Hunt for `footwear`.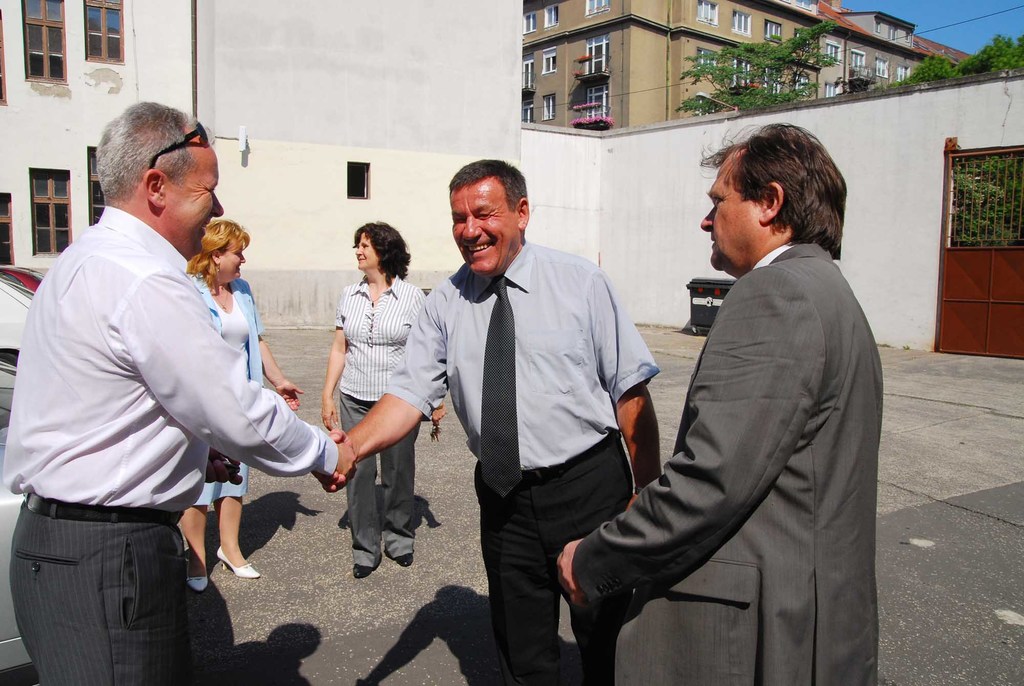
Hunted down at <box>394,550,413,568</box>.
